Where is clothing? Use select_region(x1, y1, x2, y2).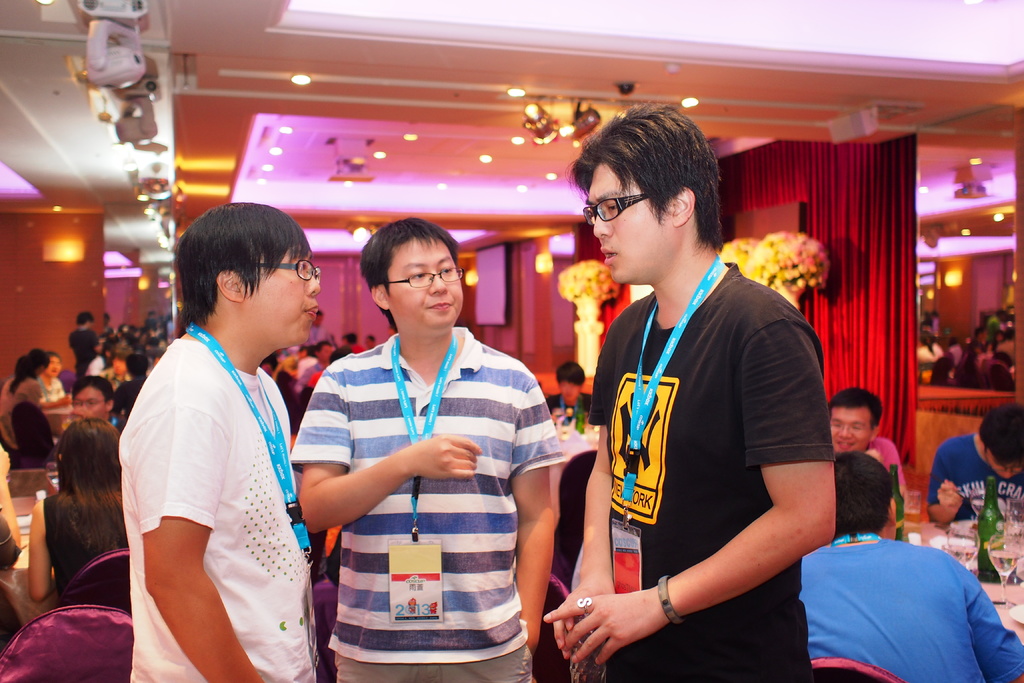
select_region(312, 579, 342, 682).
